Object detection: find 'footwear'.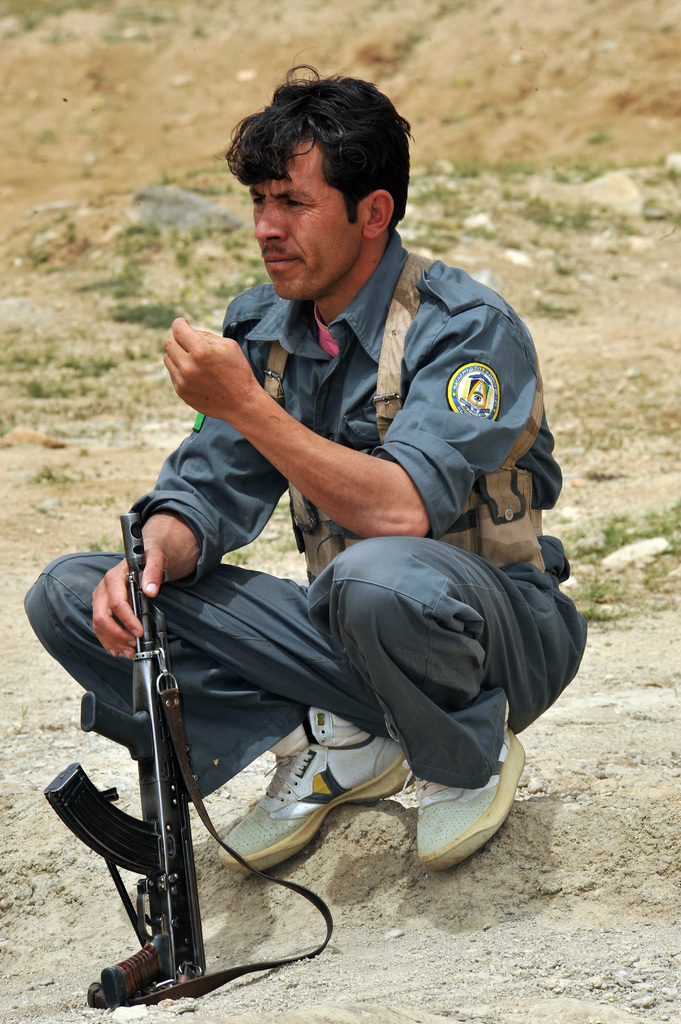
401:758:534:881.
